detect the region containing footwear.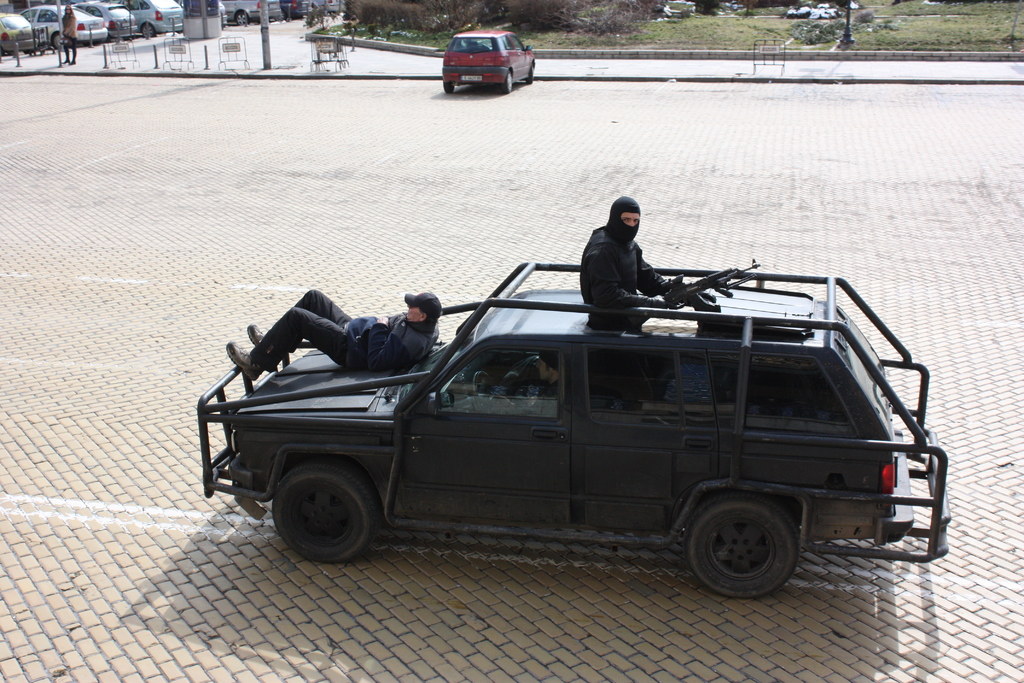
select_region(221, 337, 260, 382).
